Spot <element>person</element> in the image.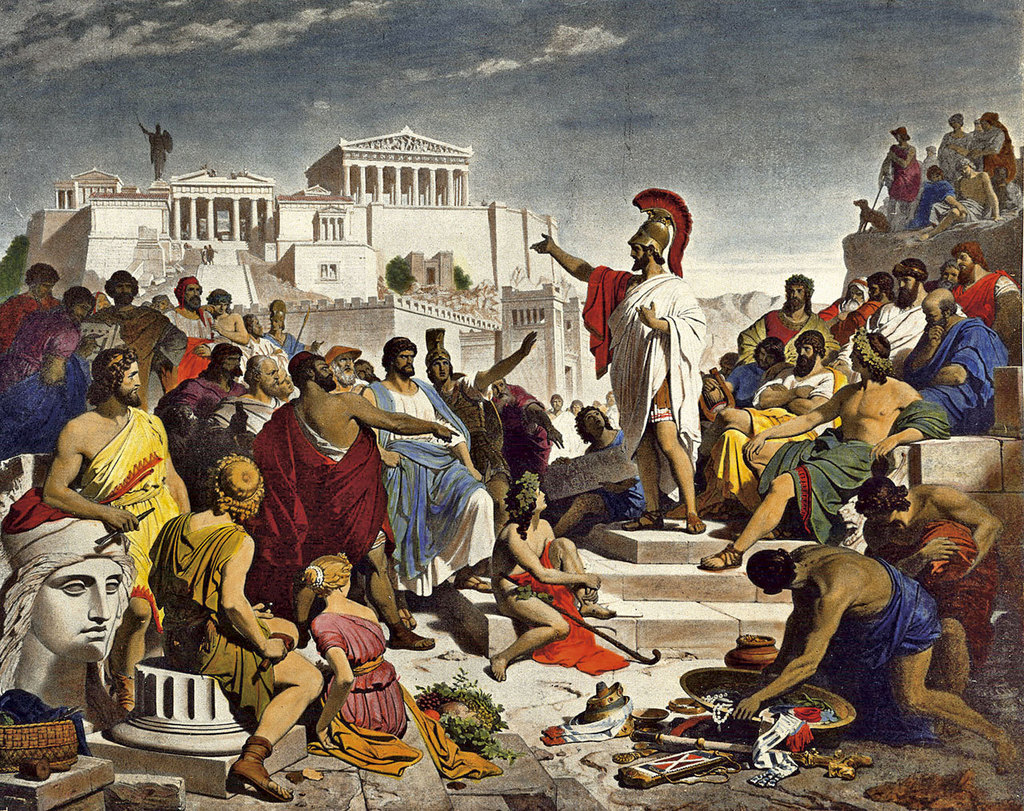
<element>person</element> found at (858, 254, 931, 359).
